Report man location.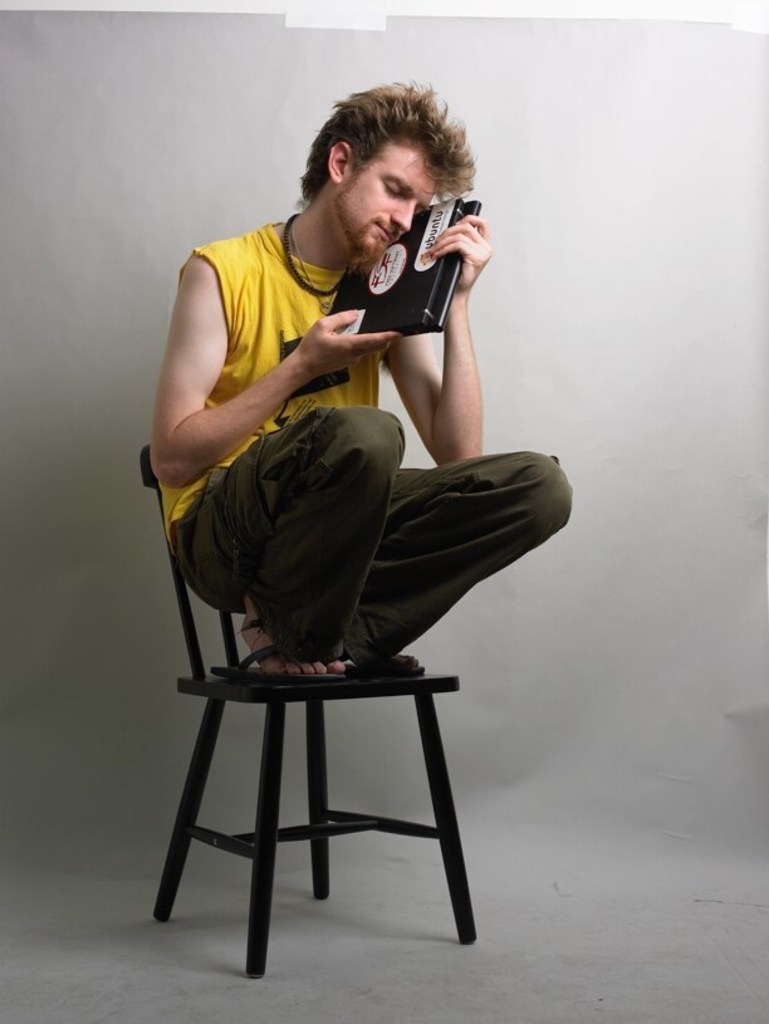
Report: <region>121, 79, 554, 910</region>.
